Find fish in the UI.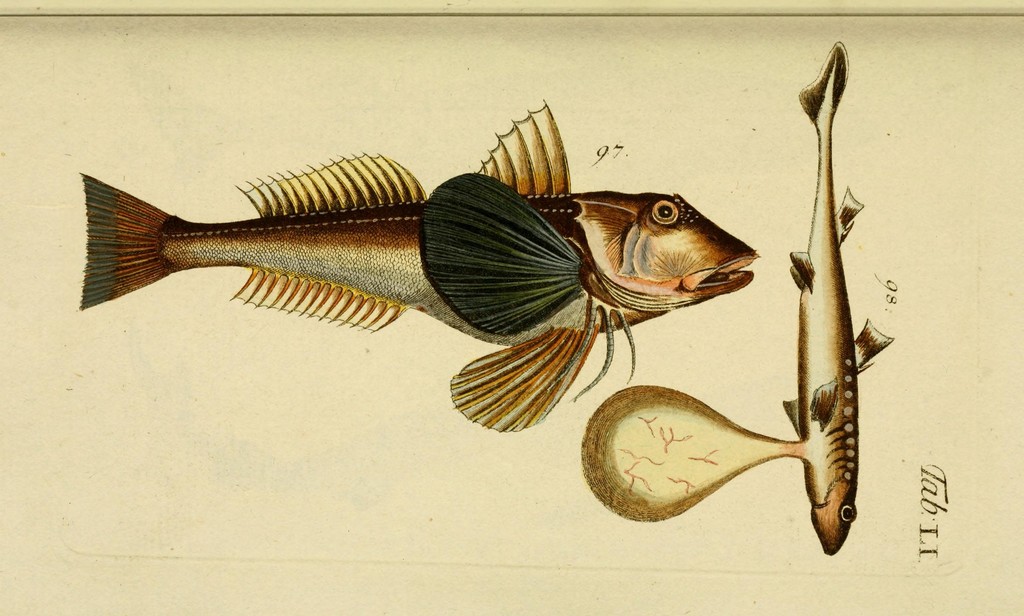
UI element at [575,35,899,553].
